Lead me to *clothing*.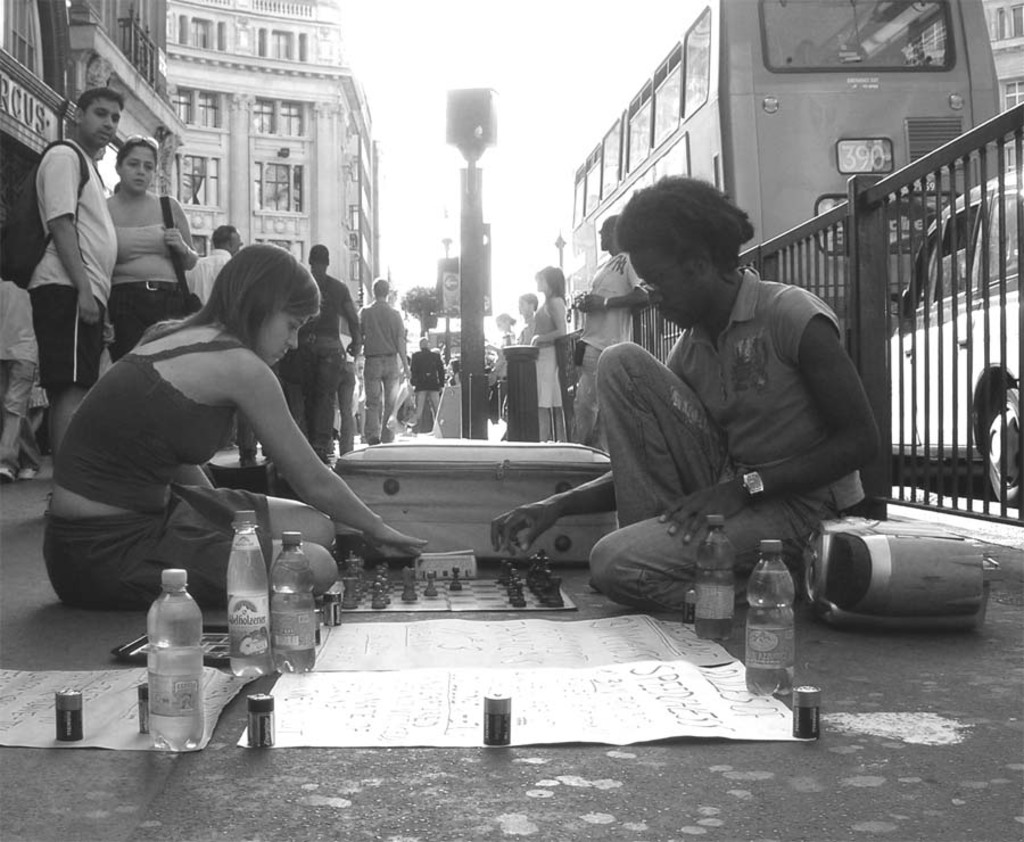
Lead to box(496, 332, 518, 418).
